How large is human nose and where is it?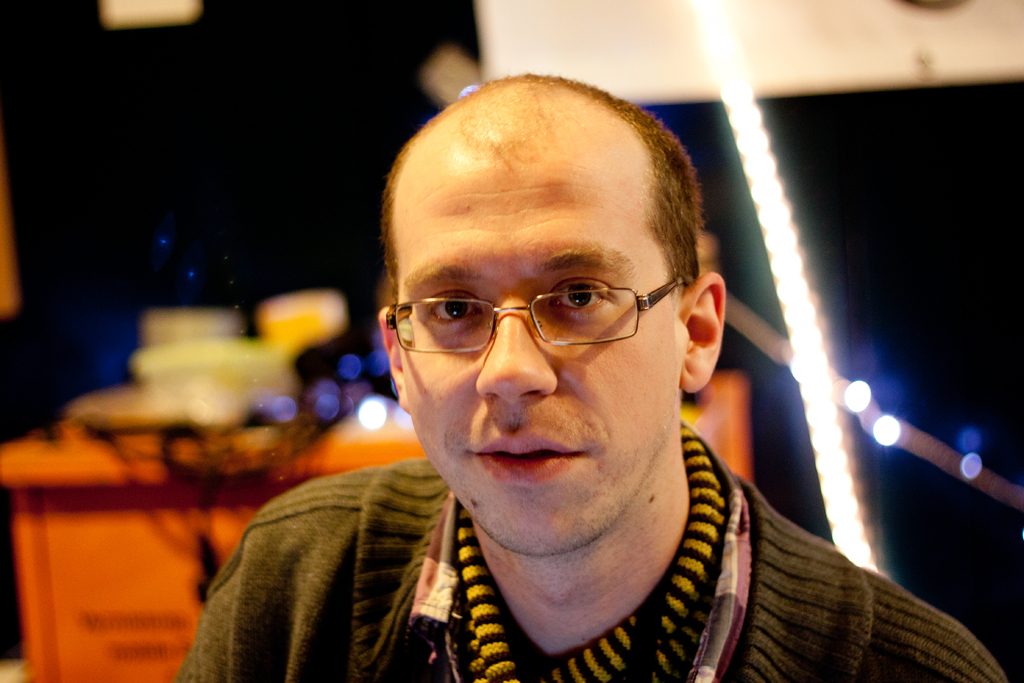
Bounding box: rect(474, 291, 560, 403).
